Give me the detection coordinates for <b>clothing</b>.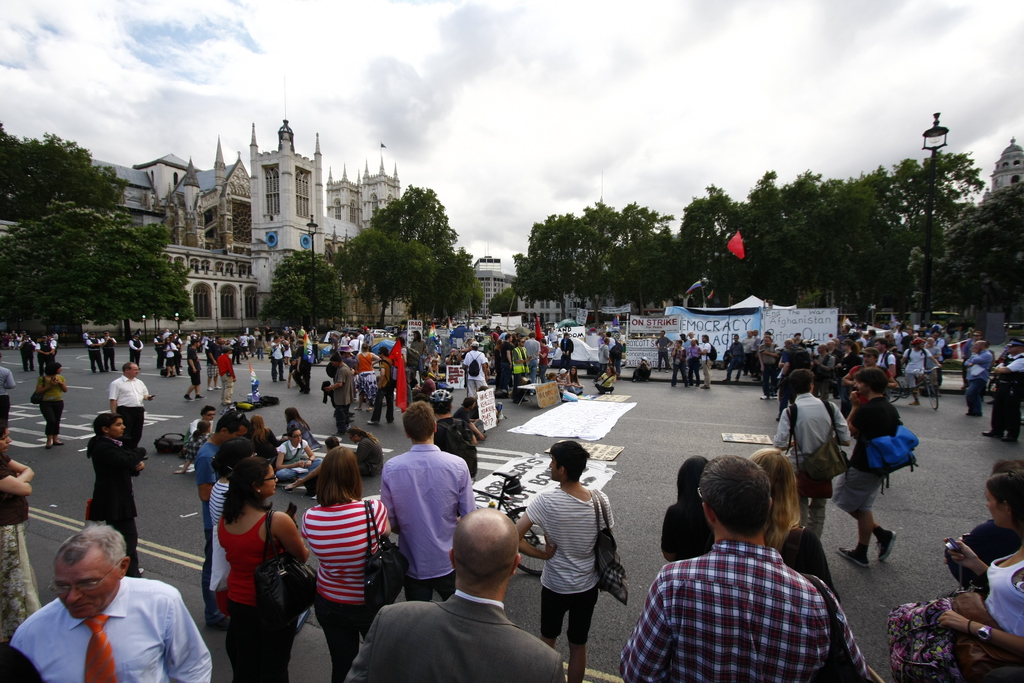
Rect(35, 333, 58, 368).
